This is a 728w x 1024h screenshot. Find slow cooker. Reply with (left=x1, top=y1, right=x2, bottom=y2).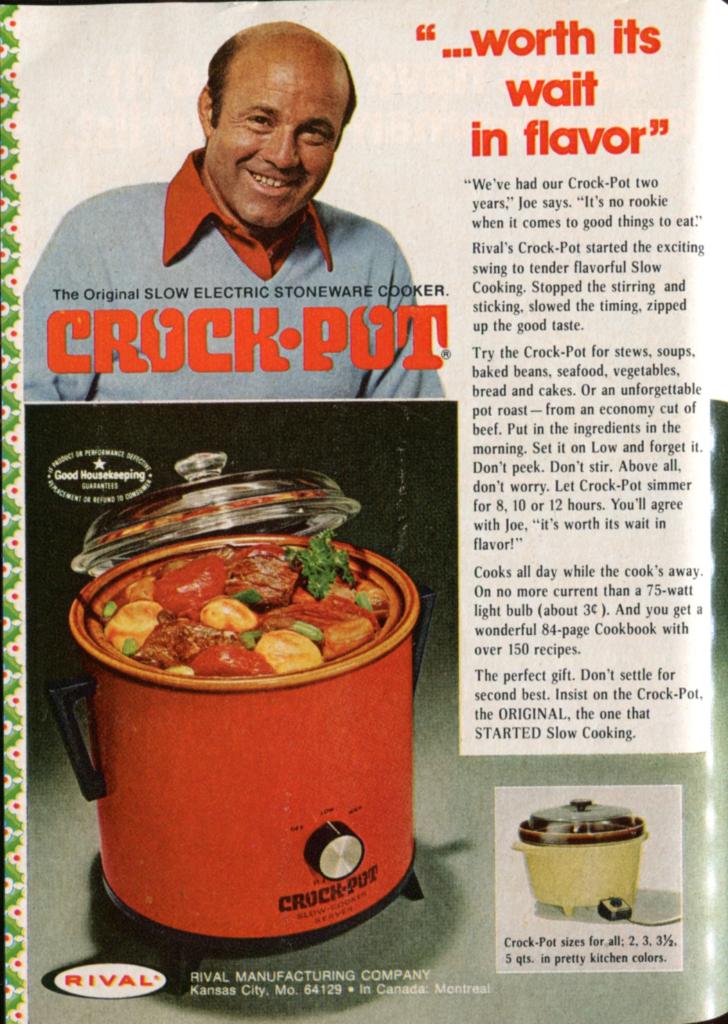
(left=36, top=444, right=438, bottom=987).
